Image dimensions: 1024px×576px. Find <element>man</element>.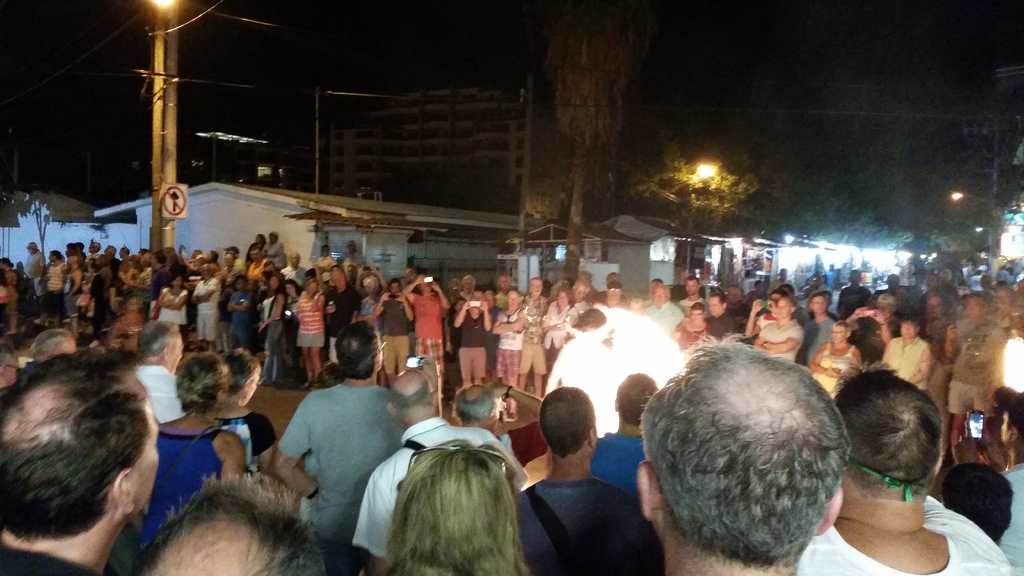
(x1=22, y1=243, x2=47, y2=322).
